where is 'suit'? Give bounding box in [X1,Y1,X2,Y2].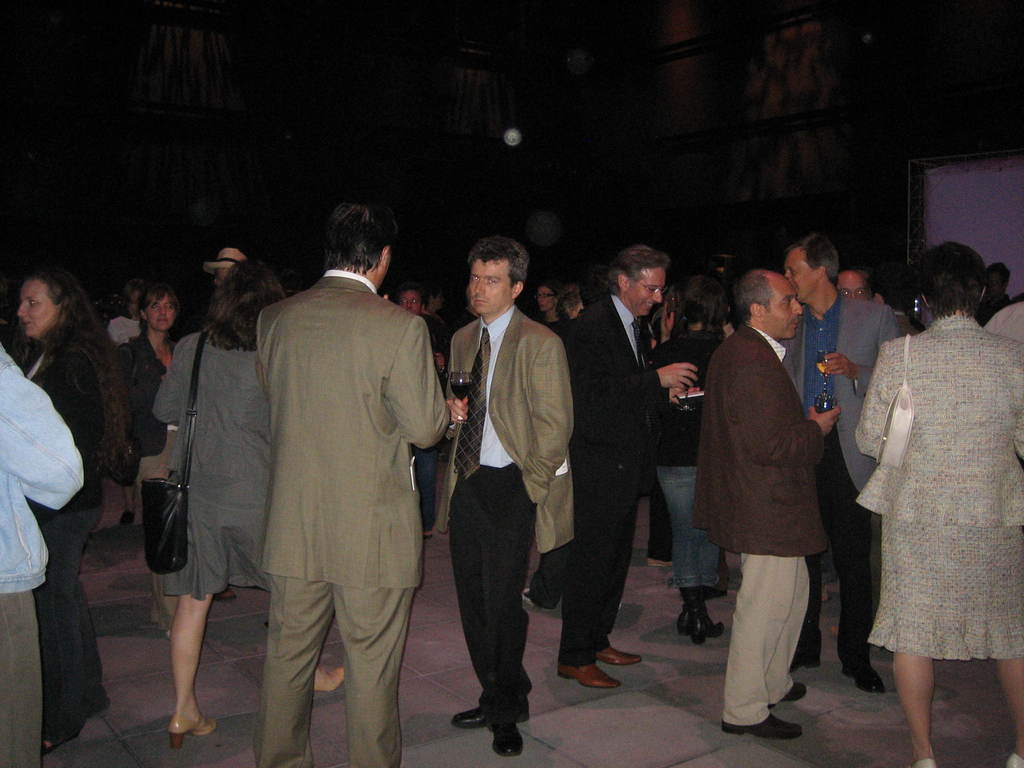
[570,232,694,652].
